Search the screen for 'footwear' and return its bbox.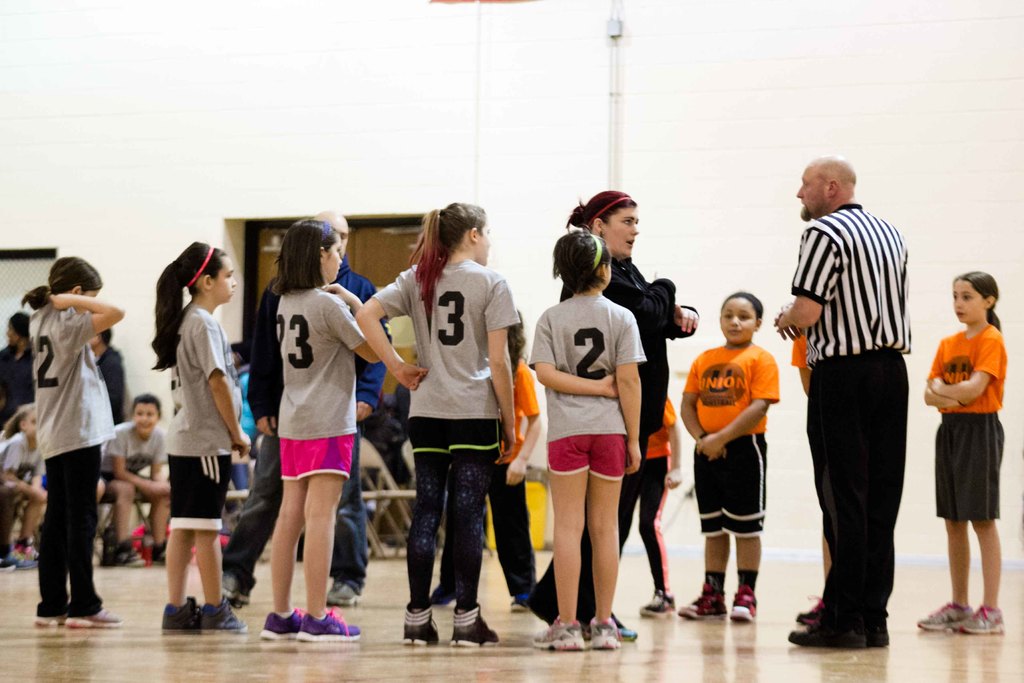
Found: 730 587 758 621.
